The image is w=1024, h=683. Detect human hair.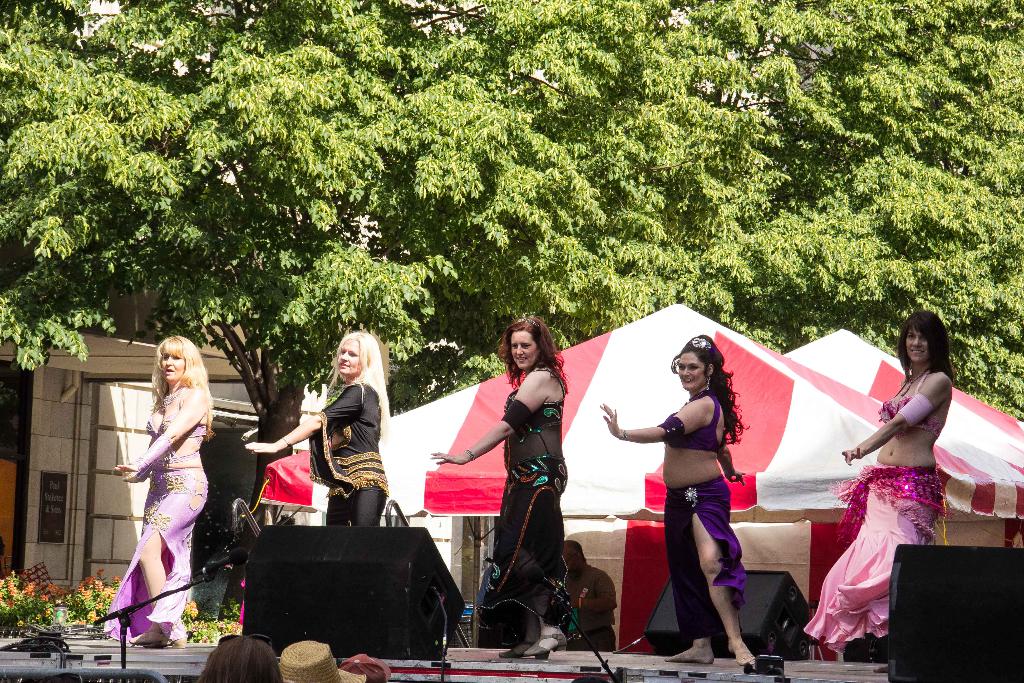
Detection: [895,309,964,385].
